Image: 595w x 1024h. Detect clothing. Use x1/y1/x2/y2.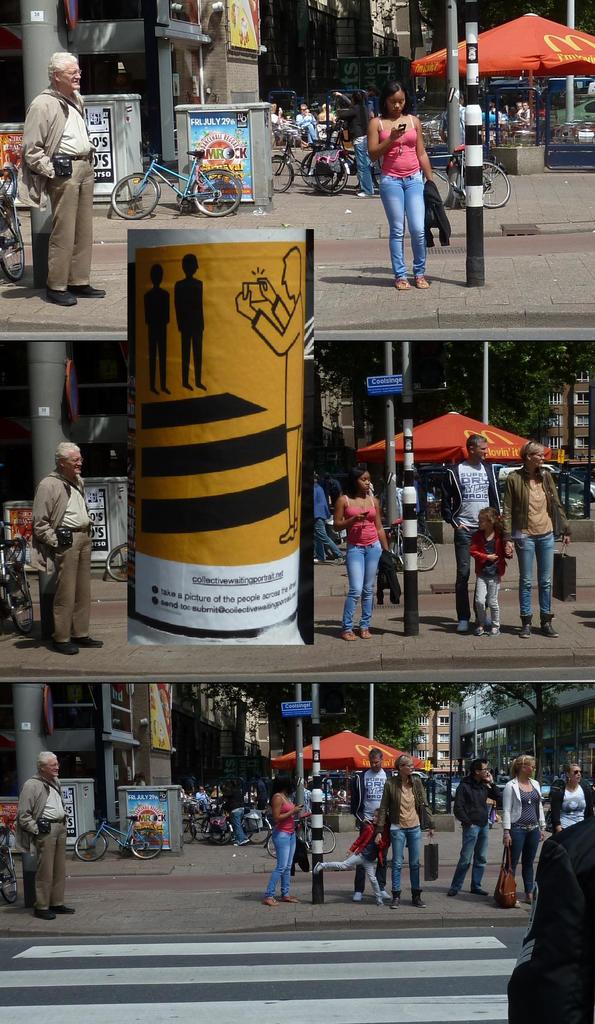
194/791/209/809.
